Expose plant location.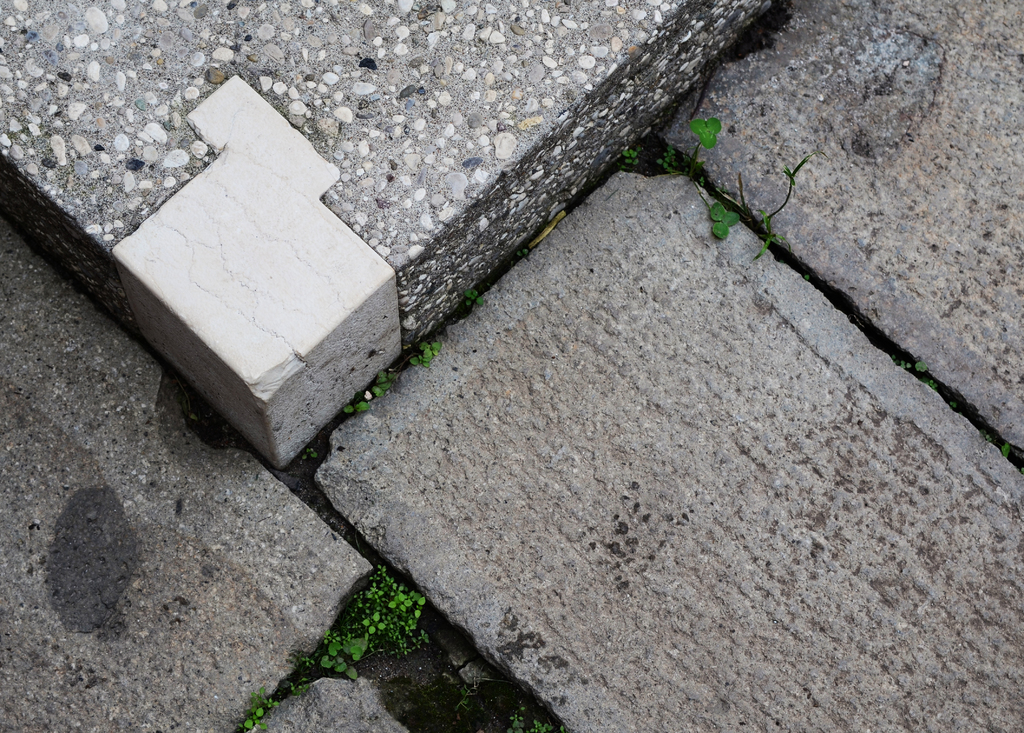
Exposed at {"left": 498, "top": 692, "right": 564, "bottom": 732}.
